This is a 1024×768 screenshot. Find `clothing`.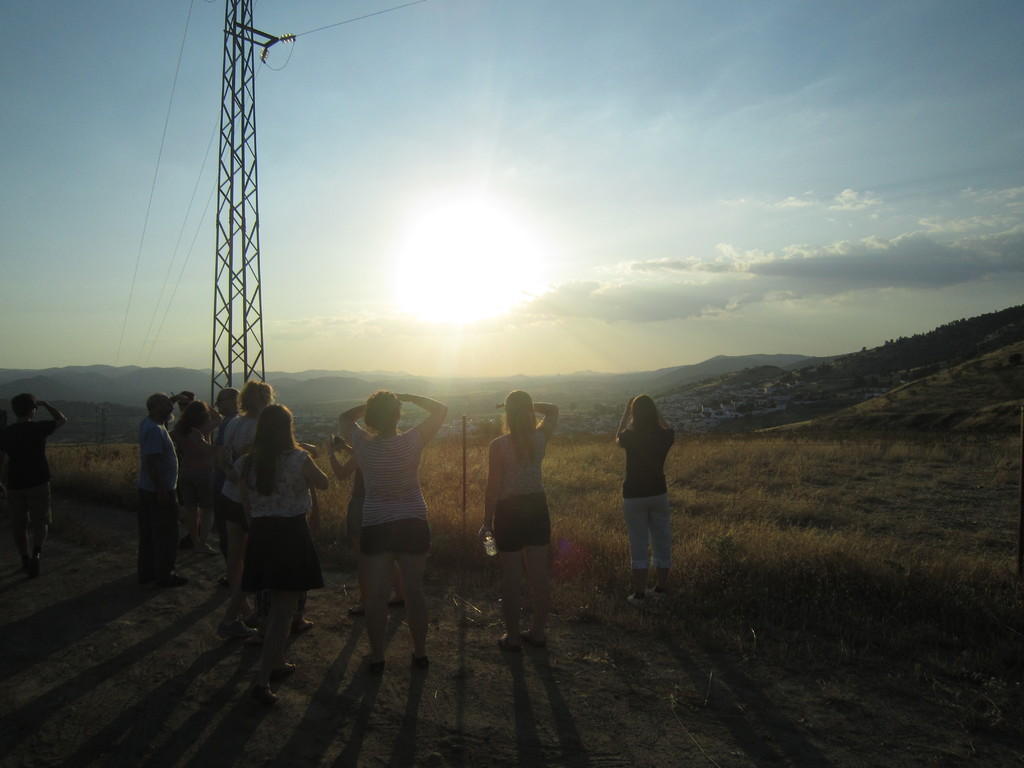
Bounding box: locate(347, 466, 365, 538).
